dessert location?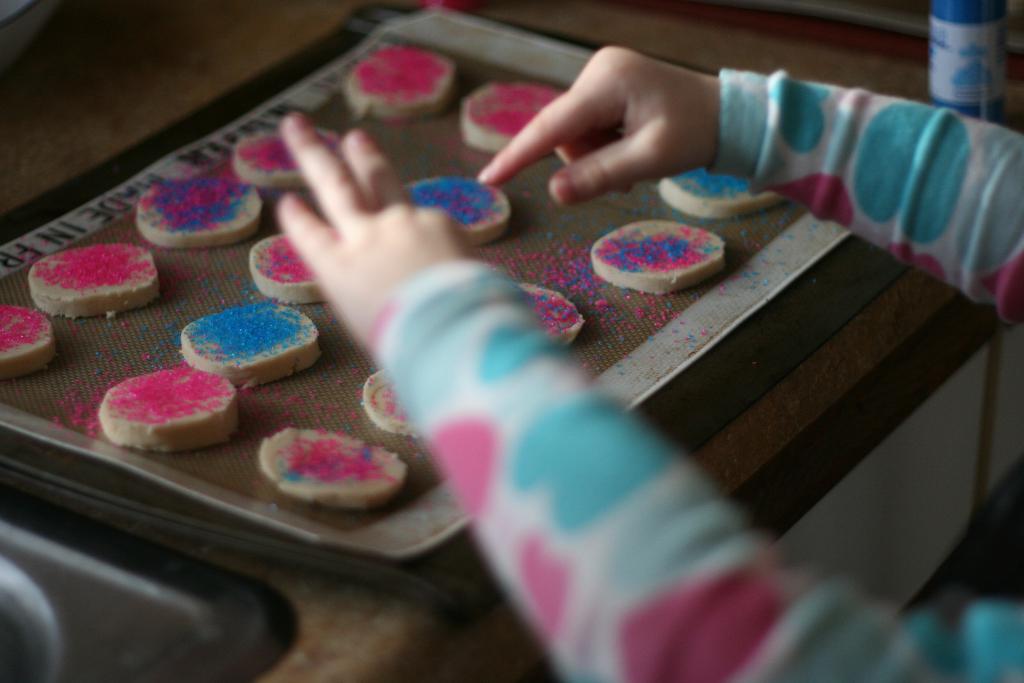
x1=25, y1=228, x2=153, y2=327
